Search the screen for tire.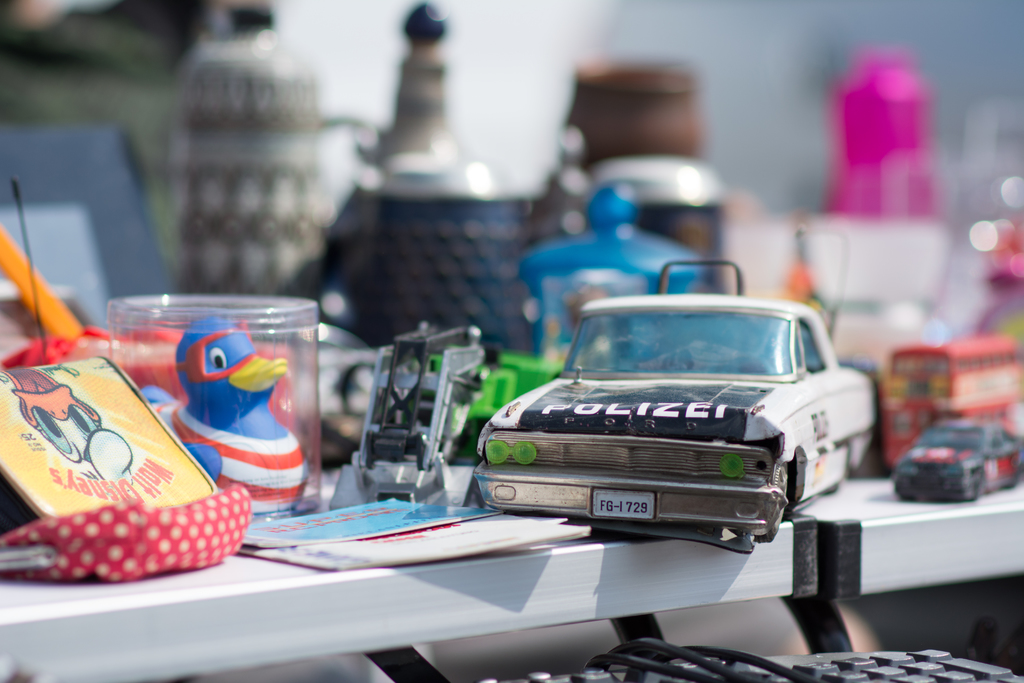
Found at 773/461/796/539.
